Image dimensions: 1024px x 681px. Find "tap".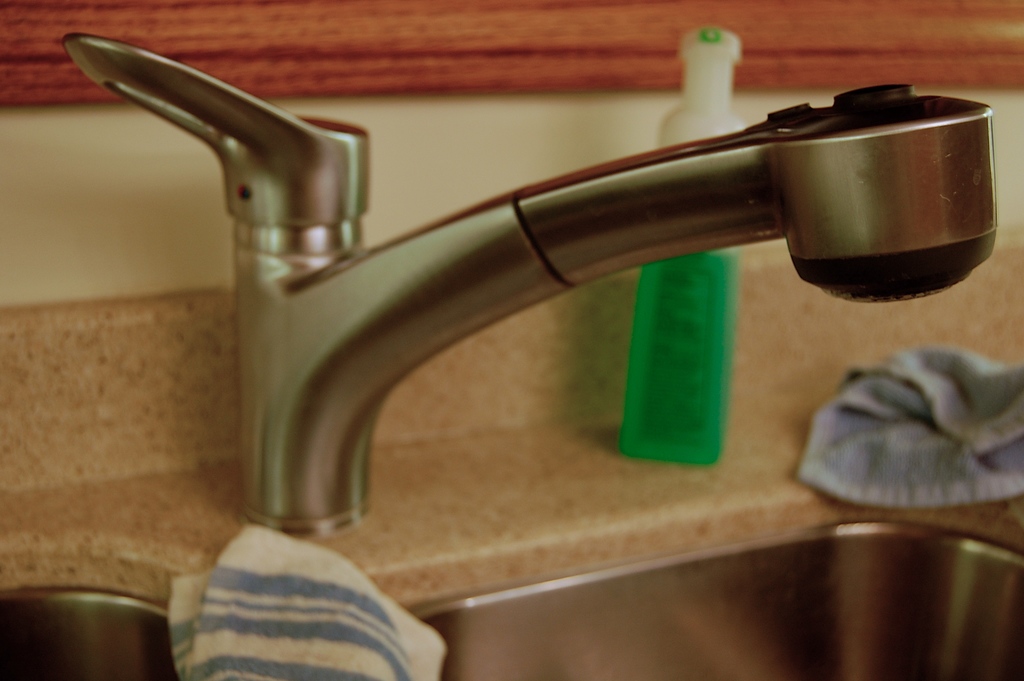
83, 23, 1023, 604.
